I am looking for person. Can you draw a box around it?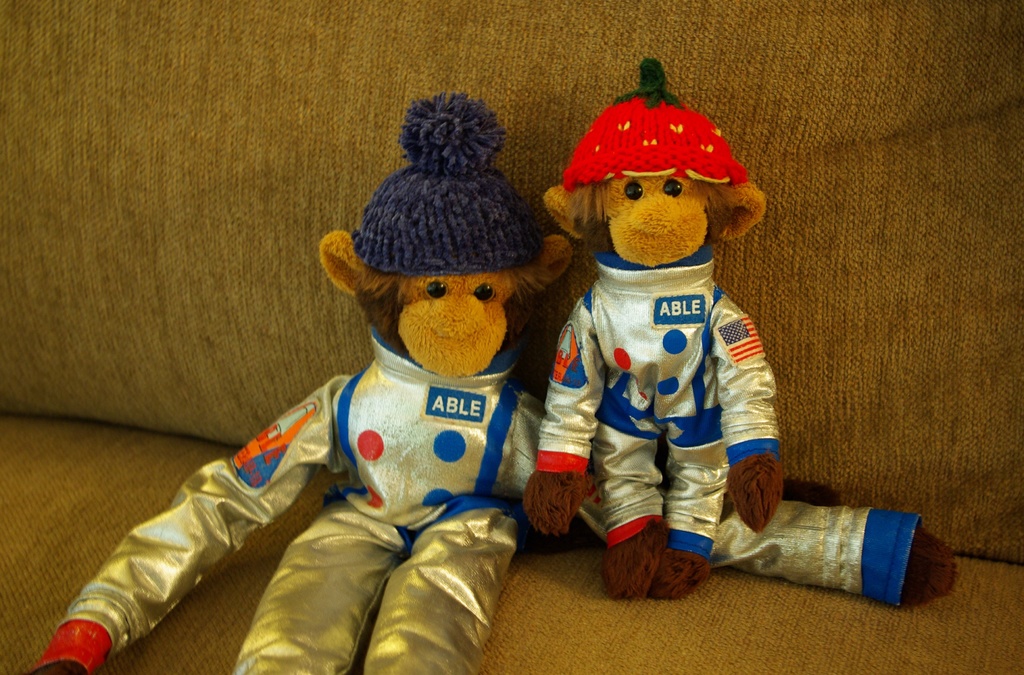
Sure, the bounding box is locate(527, 35, 778, 591).
